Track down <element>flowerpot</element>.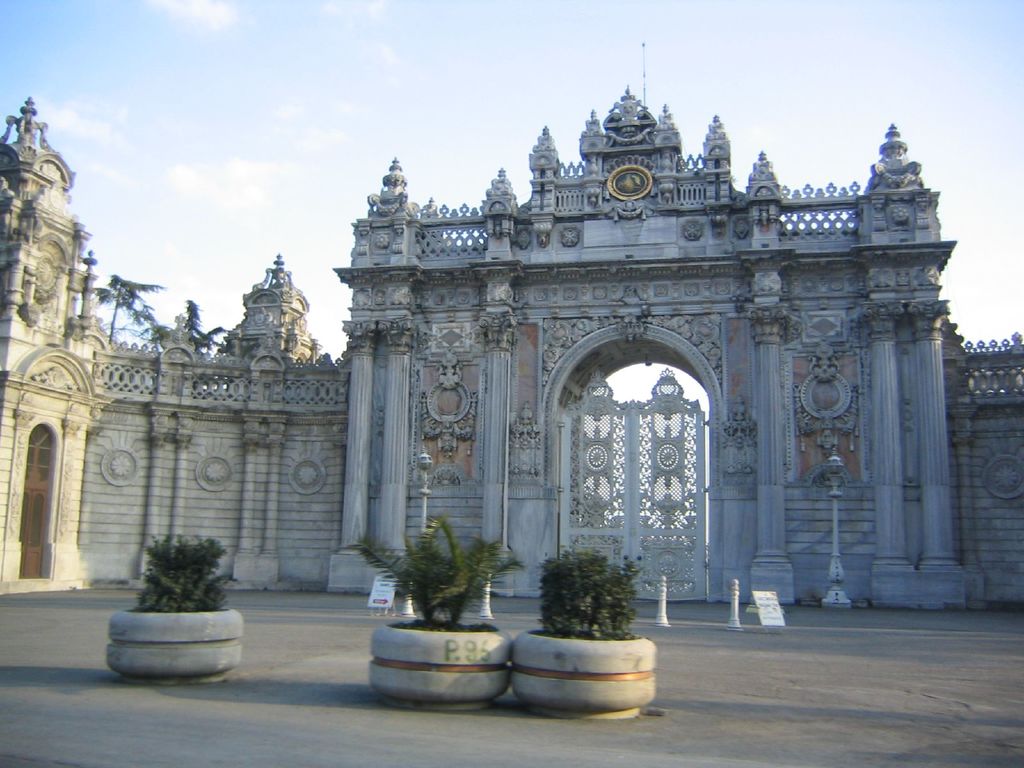
Tracked to 101, 613, 252, 687.
